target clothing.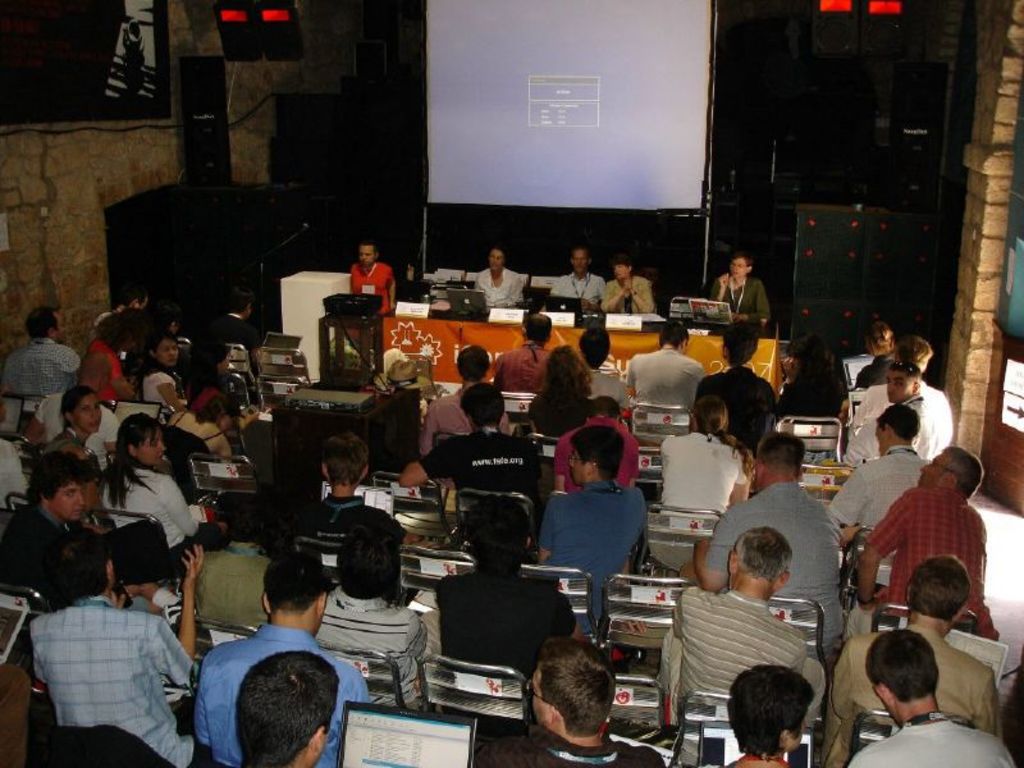
Target region: crop(714, 750, 805, 767).
